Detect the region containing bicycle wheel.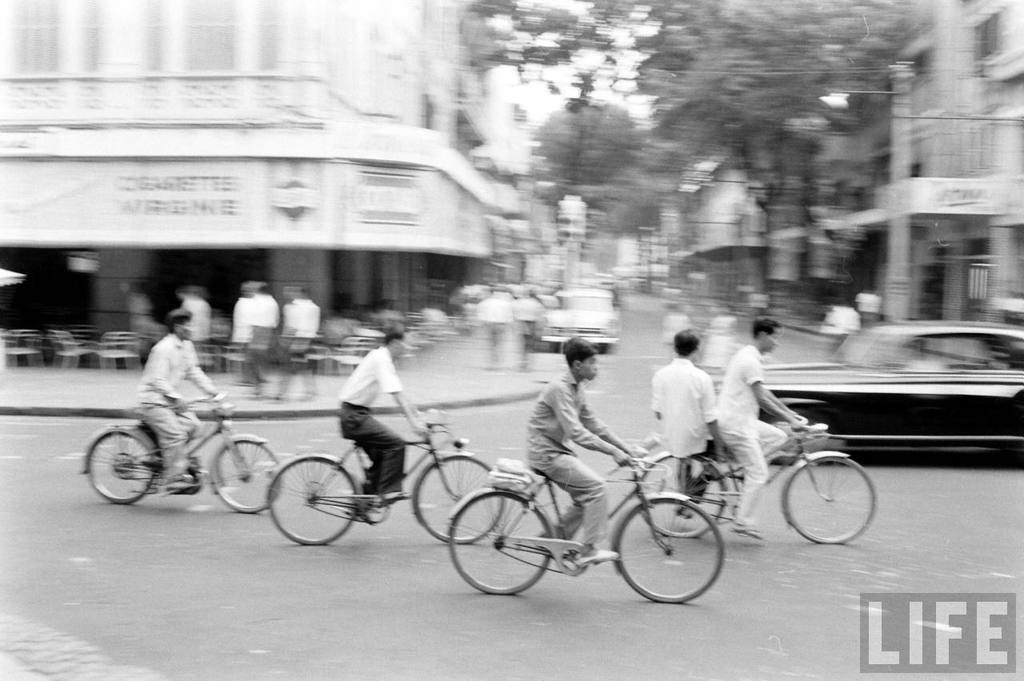
box=[446, 488, 556, 596].
